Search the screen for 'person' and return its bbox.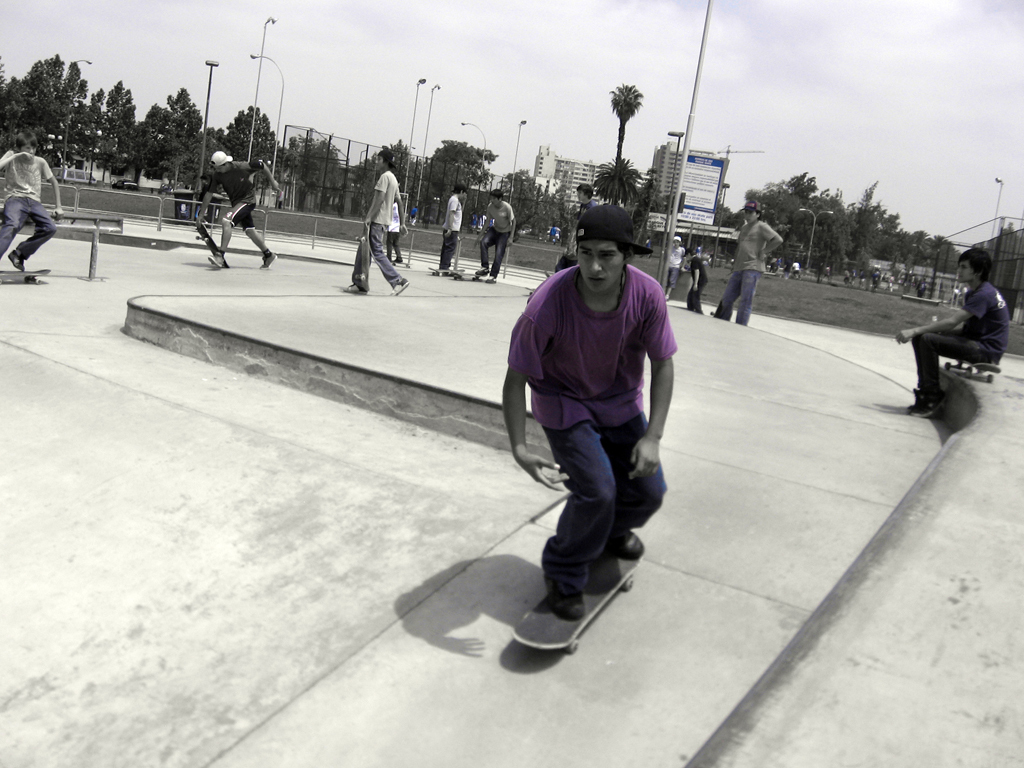
Found: (189, 145, 284, 270).
